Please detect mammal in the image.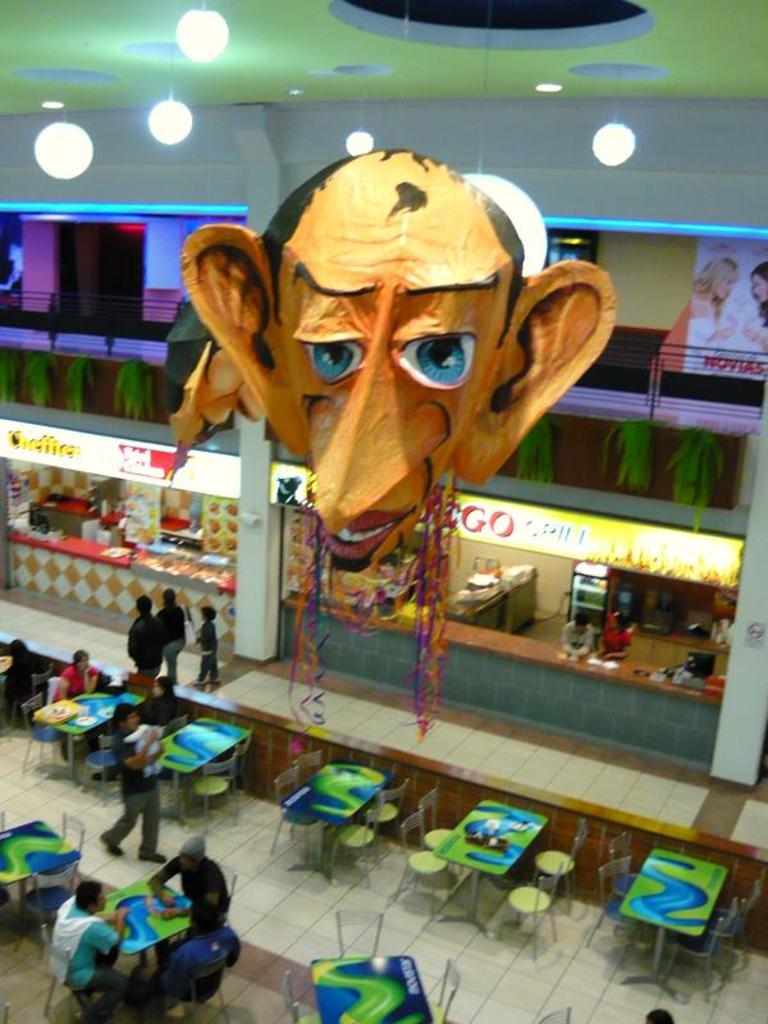
pyautogui.locateOnScreen(142, 842, 232, 934).
